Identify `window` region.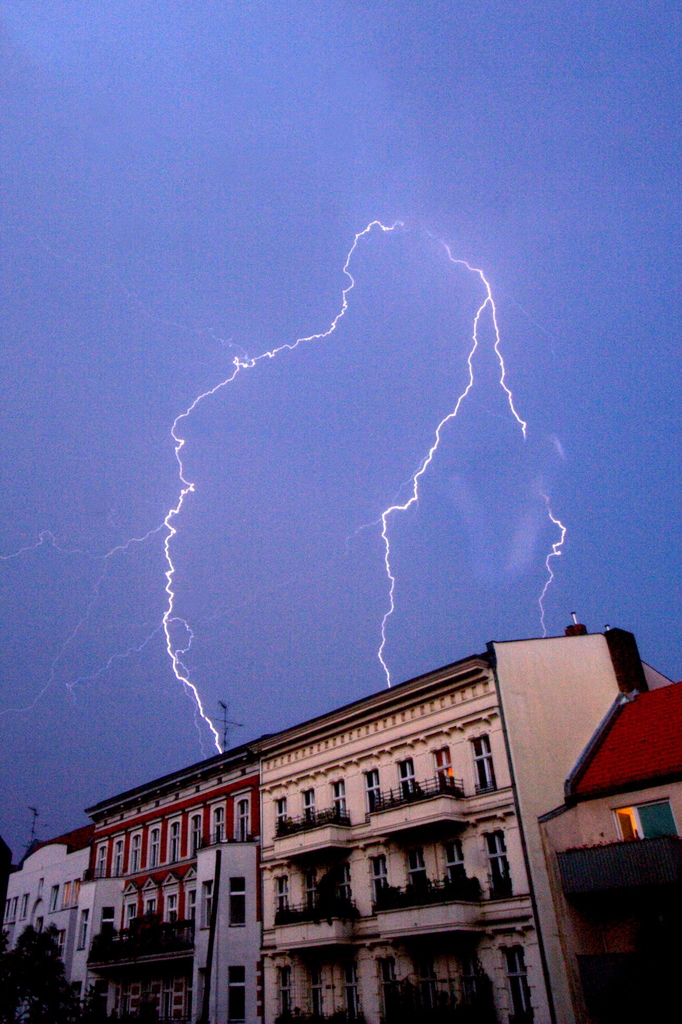
Region: 49, 883, 82, 915.
